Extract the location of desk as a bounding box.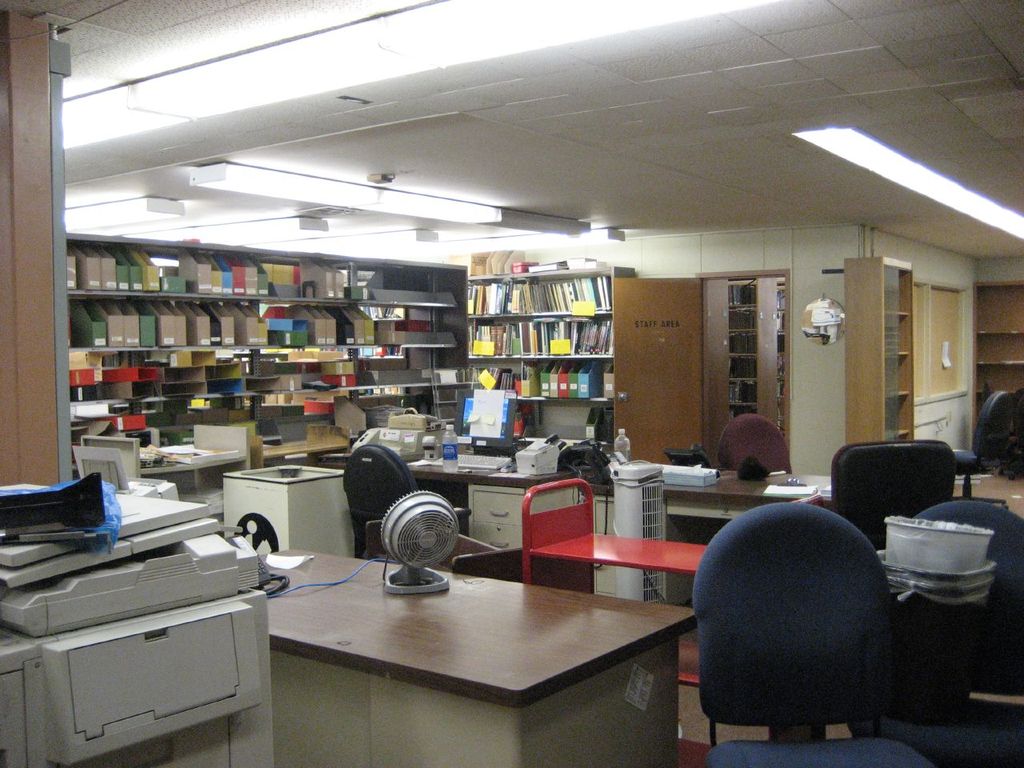
bbox(138, 431, 255, 517).
